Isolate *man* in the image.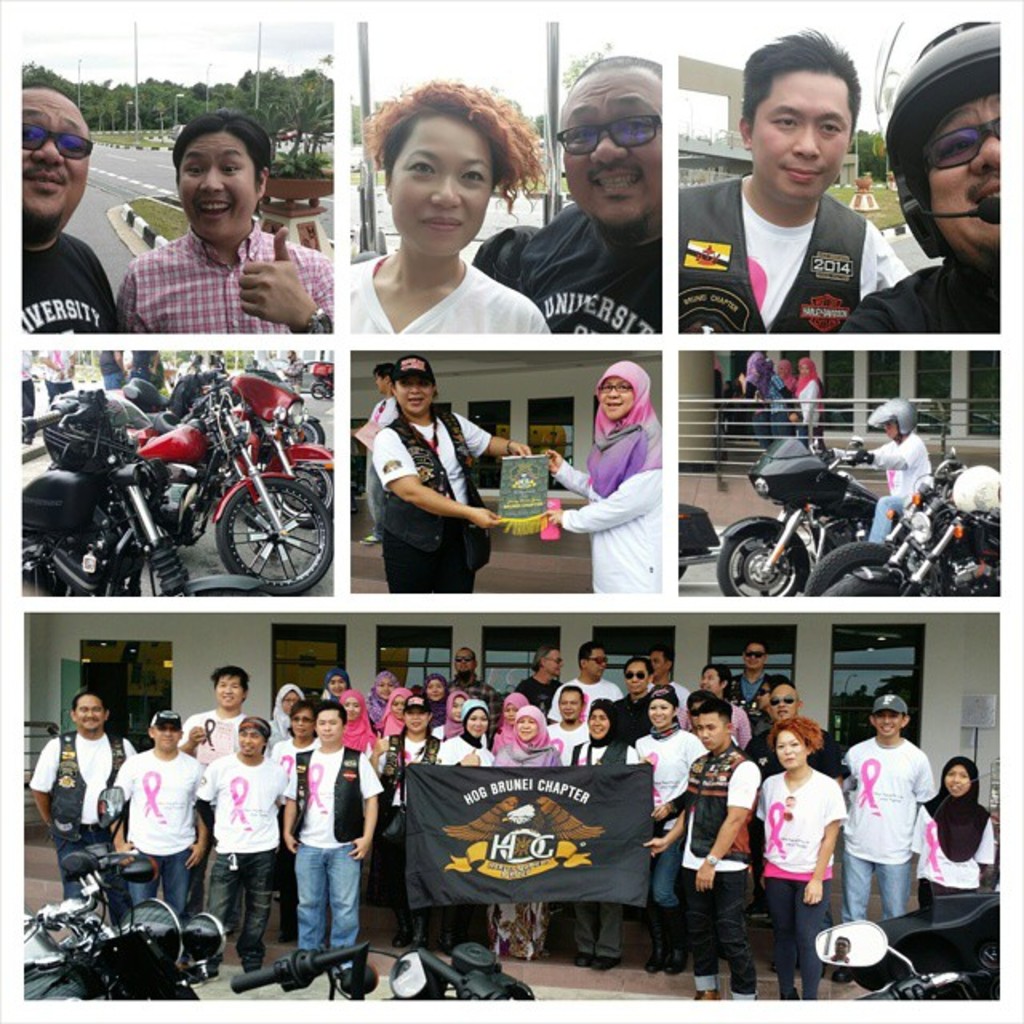
Isolated region: {"x1": 718, "y1": 642, "x2": 779, "y2": 739}.
